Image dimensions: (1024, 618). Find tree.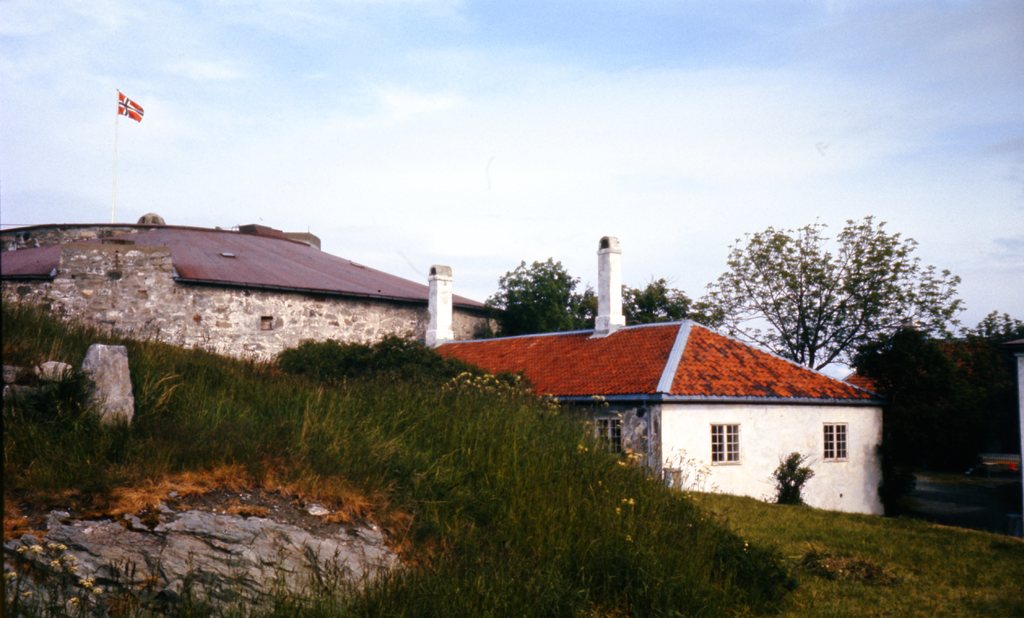
<region>484, 252, 591, 329</region>.
